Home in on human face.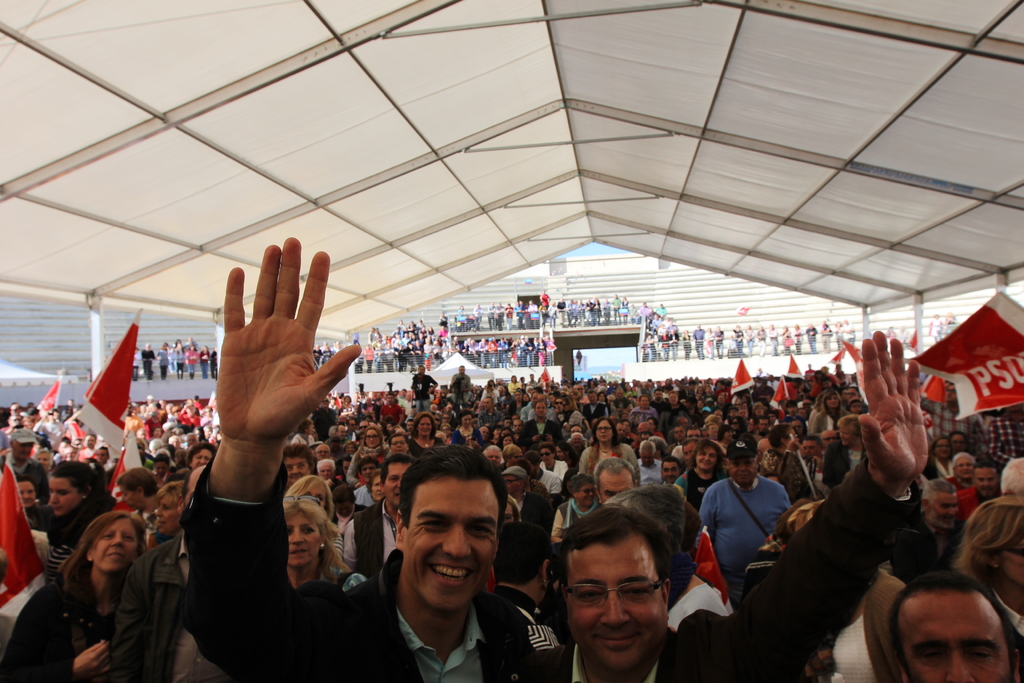
Homed in at (left=419, top=416, right=430, bottom=434).
